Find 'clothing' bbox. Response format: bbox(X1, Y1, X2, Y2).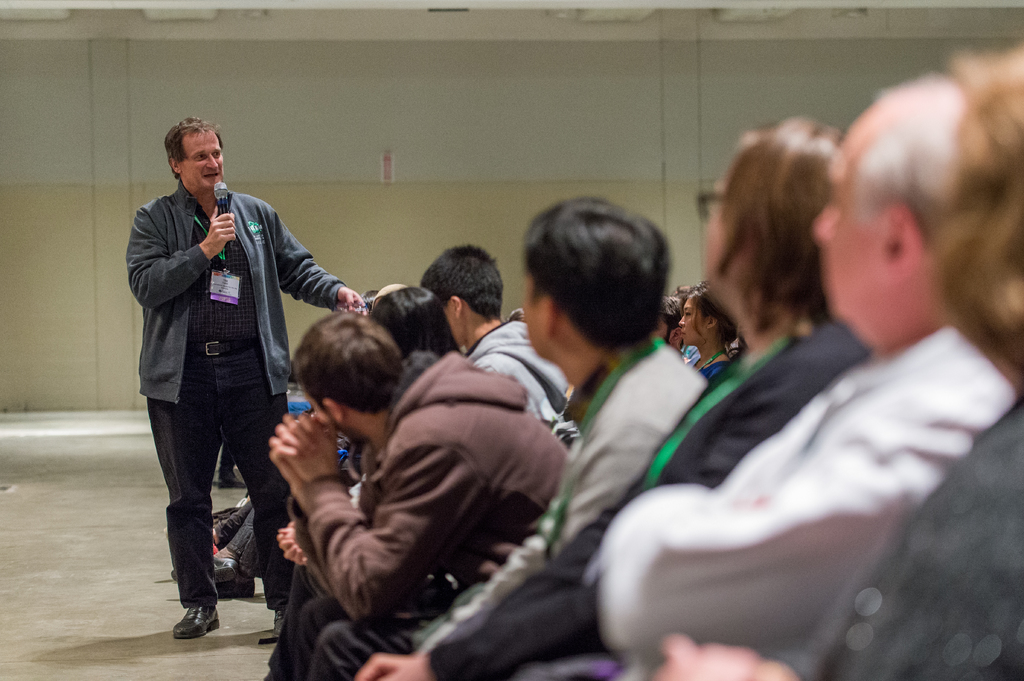
bbox(225, 508, 259, 579).
